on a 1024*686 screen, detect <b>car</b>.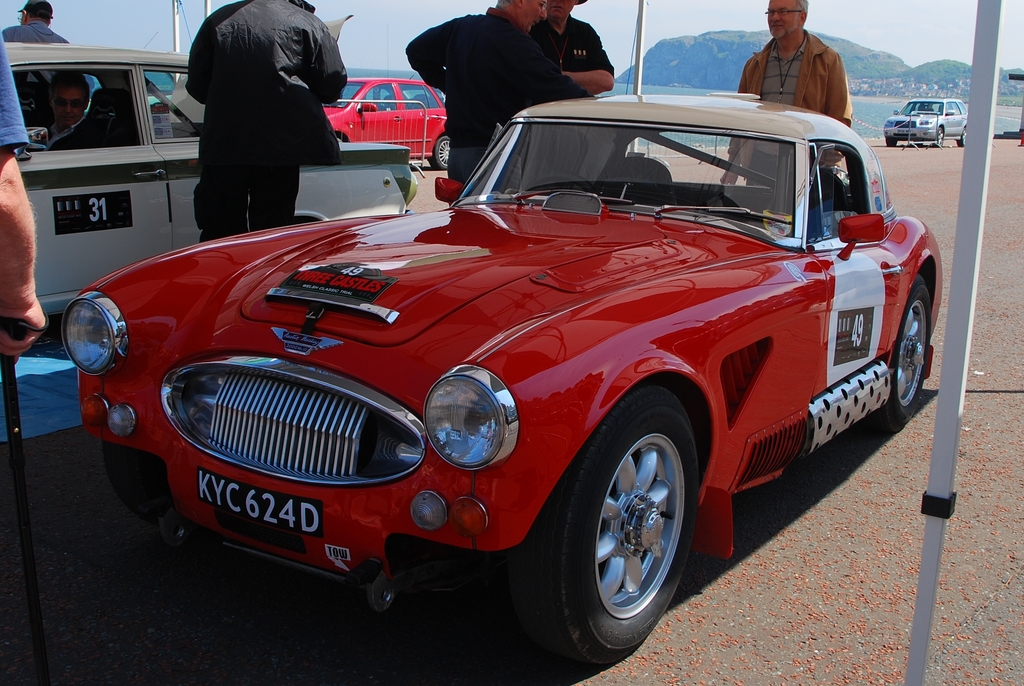
bbox=[883, 93, 968, 147].
